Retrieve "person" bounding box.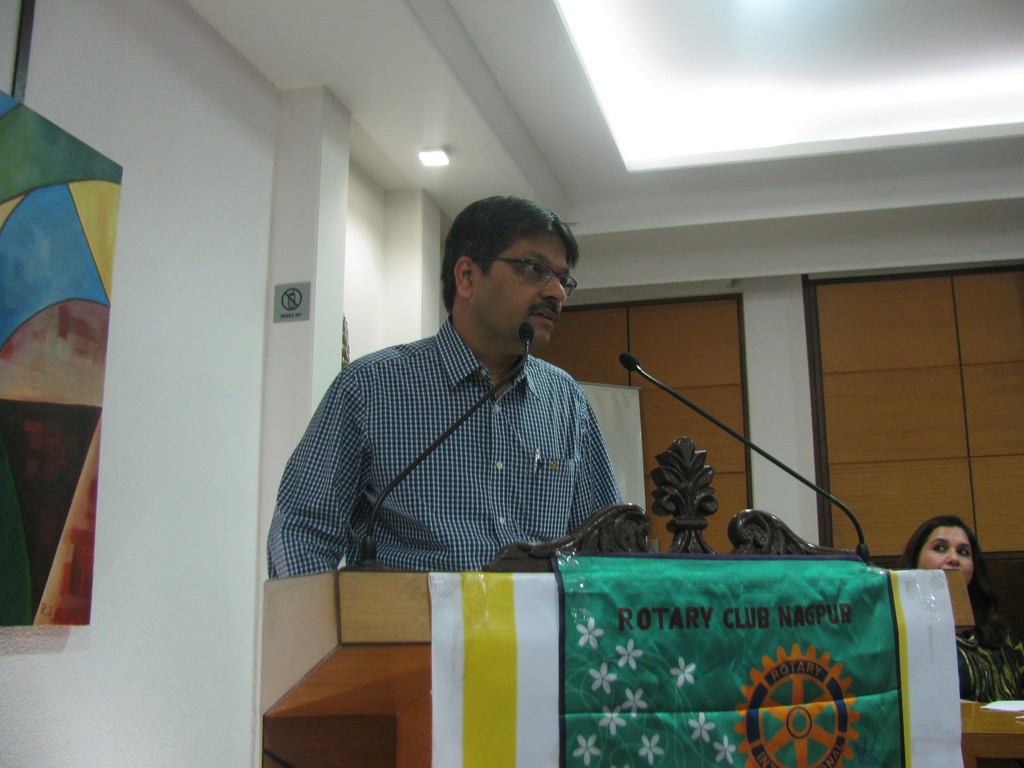
Bounding box: bbox(898, 515, 1023, 706).
